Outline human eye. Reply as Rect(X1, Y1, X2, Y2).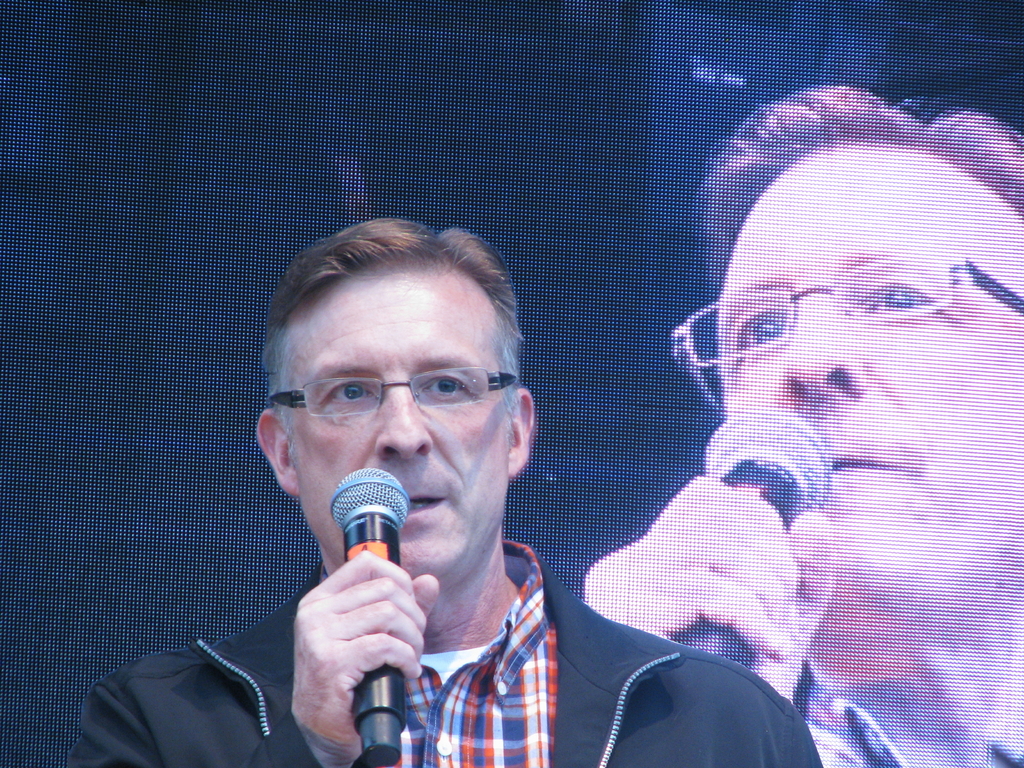
Rect(423, 367, 472, 404).
